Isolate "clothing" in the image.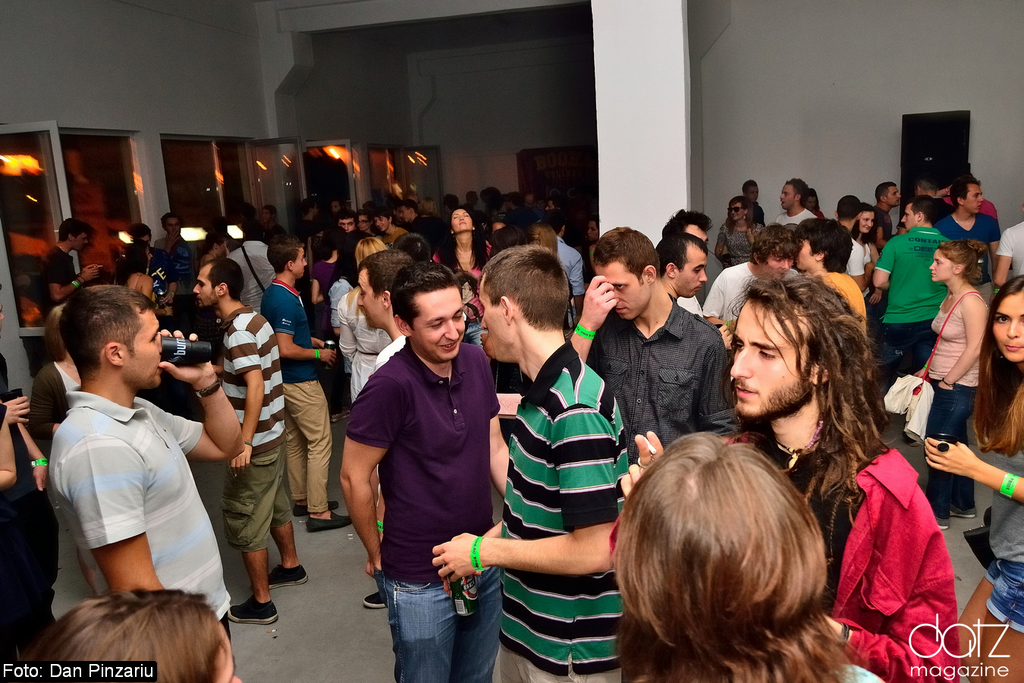
Isolated region: locate(775, 204, 816, 238).
